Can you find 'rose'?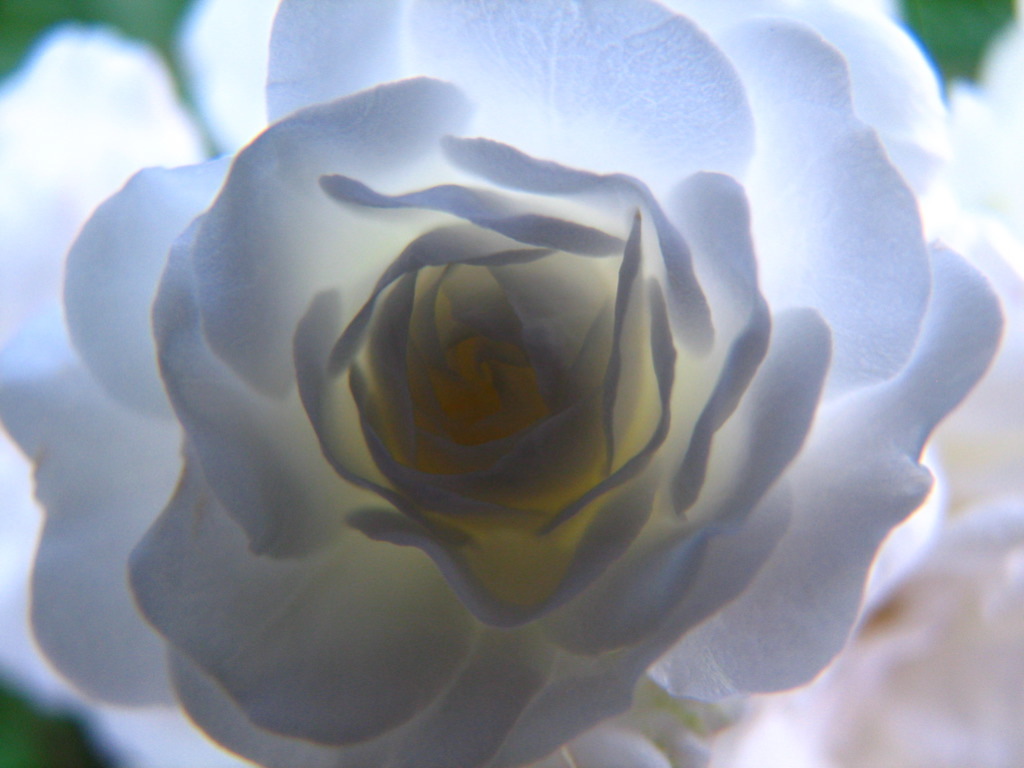
Yes, bounding box: 0,0,1023,767.
